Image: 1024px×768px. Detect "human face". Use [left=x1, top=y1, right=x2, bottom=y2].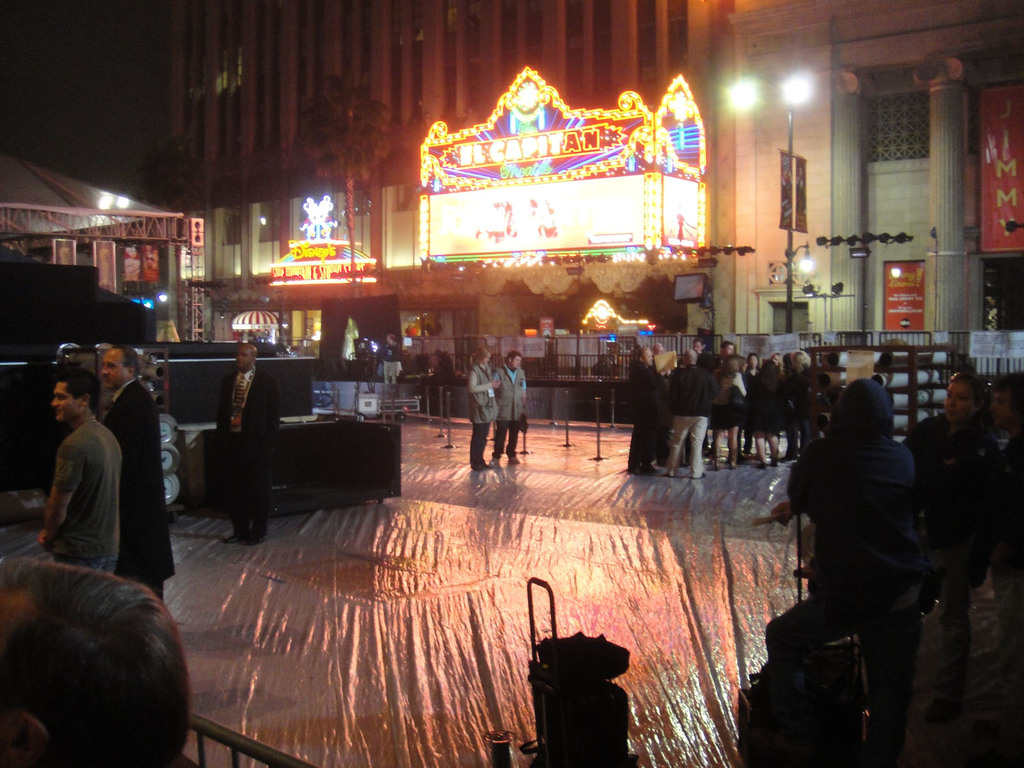
[left=47, top=383, right=72, bottom=417].
